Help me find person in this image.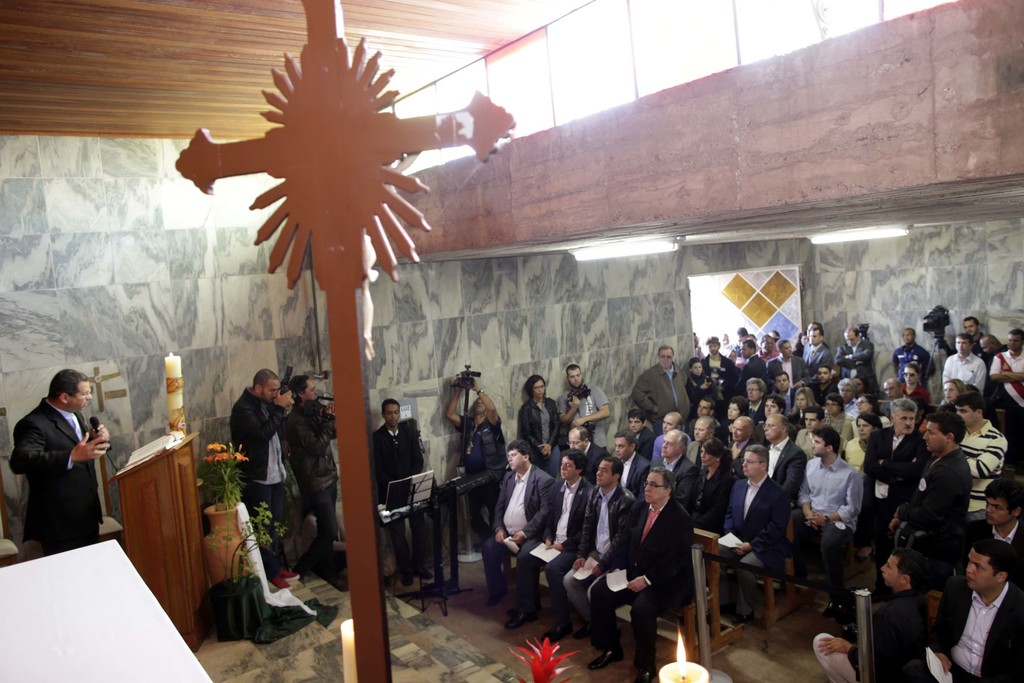
Found it: locate(763, 399, 794, 435).
